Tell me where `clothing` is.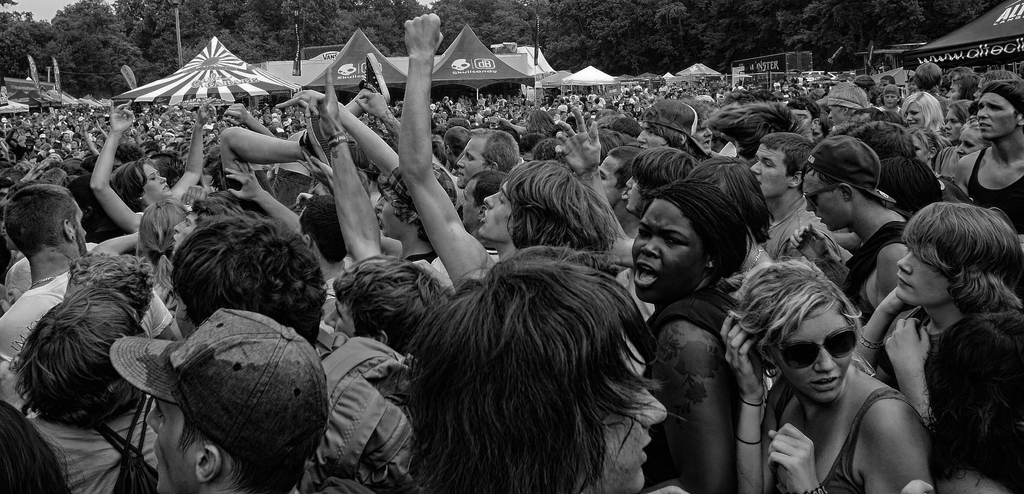
`clothing` is at 765:375:925:493.
